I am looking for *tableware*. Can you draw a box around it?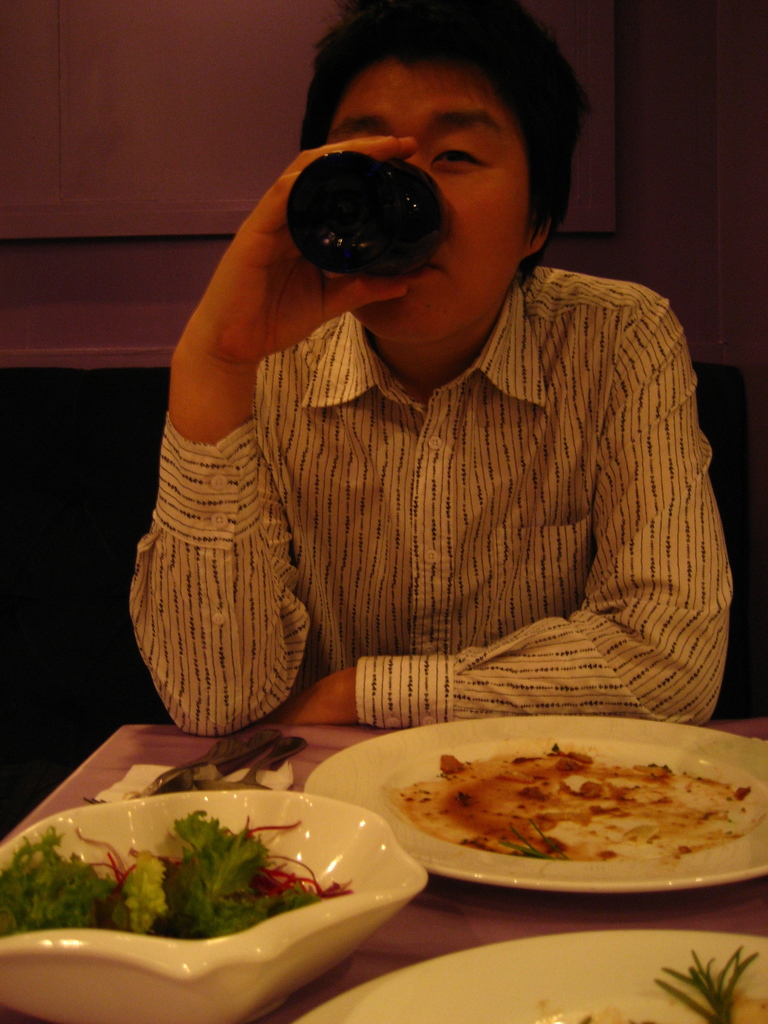
Sure, the bounding box is (left=142, top=726, right=243, bottom=802).
